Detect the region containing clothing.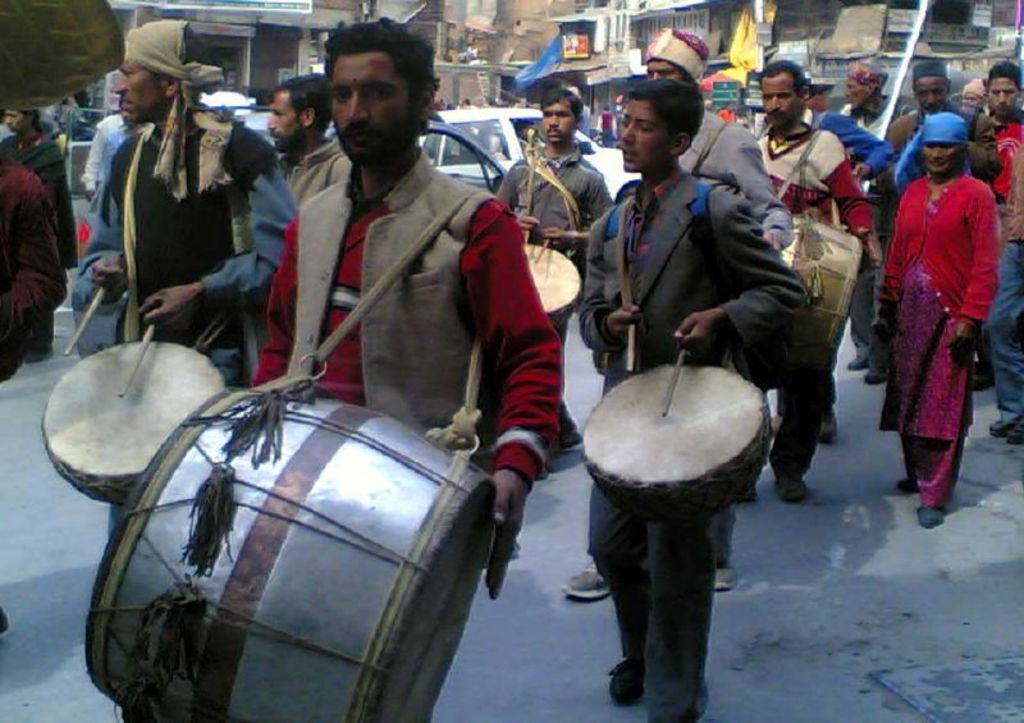
box=[73, 106, 297, 530].
